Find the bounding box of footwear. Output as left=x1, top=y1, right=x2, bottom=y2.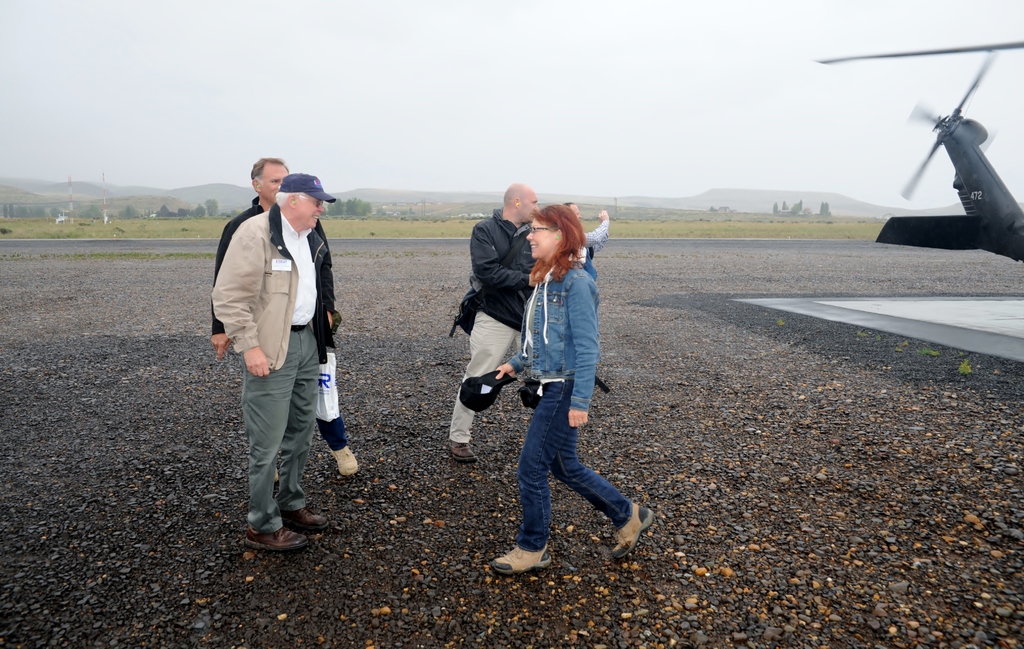
left=327, top=445, right=357, bottom=477.
